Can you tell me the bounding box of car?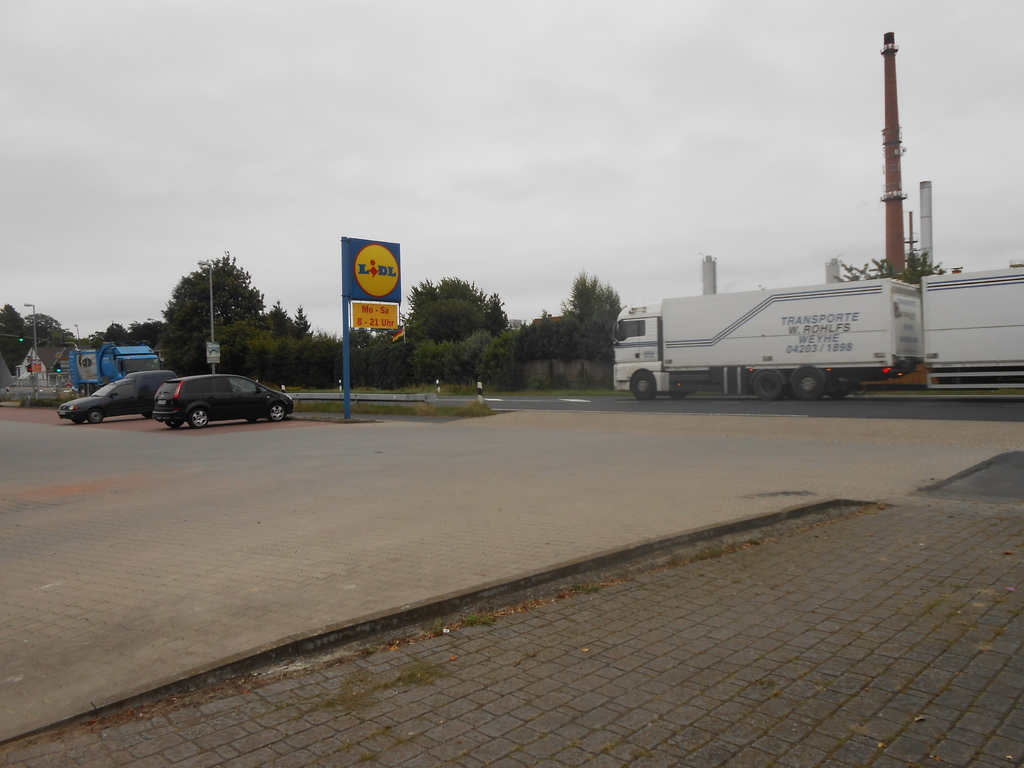
select_region(56, 371, 178, 421).
